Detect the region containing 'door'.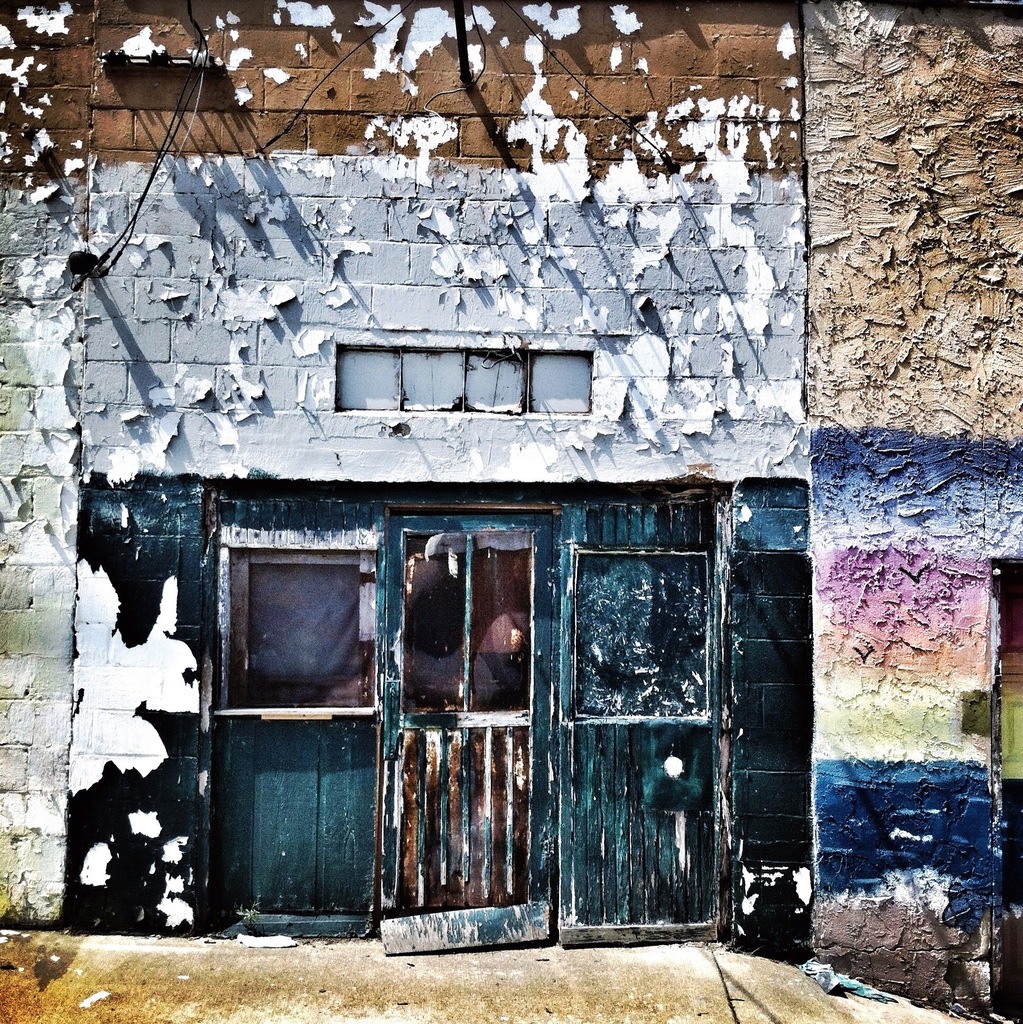
558 543 738 946.
